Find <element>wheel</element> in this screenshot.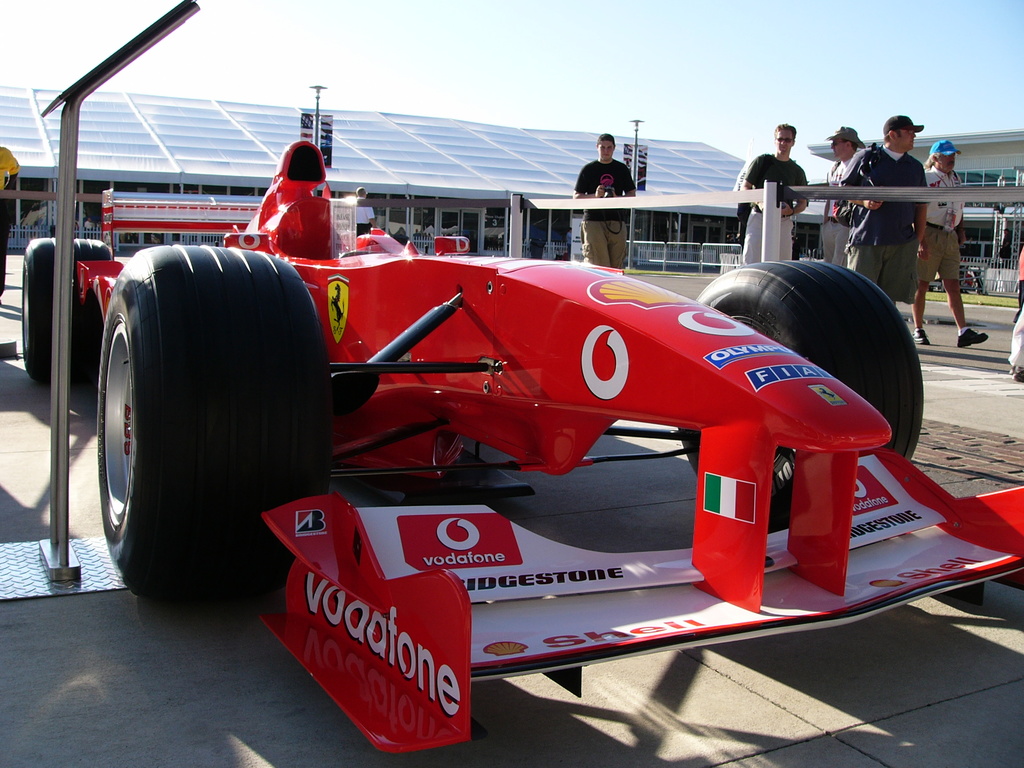
The bounding box for <element>wheel</element> is (22, 236, 109, 390).
